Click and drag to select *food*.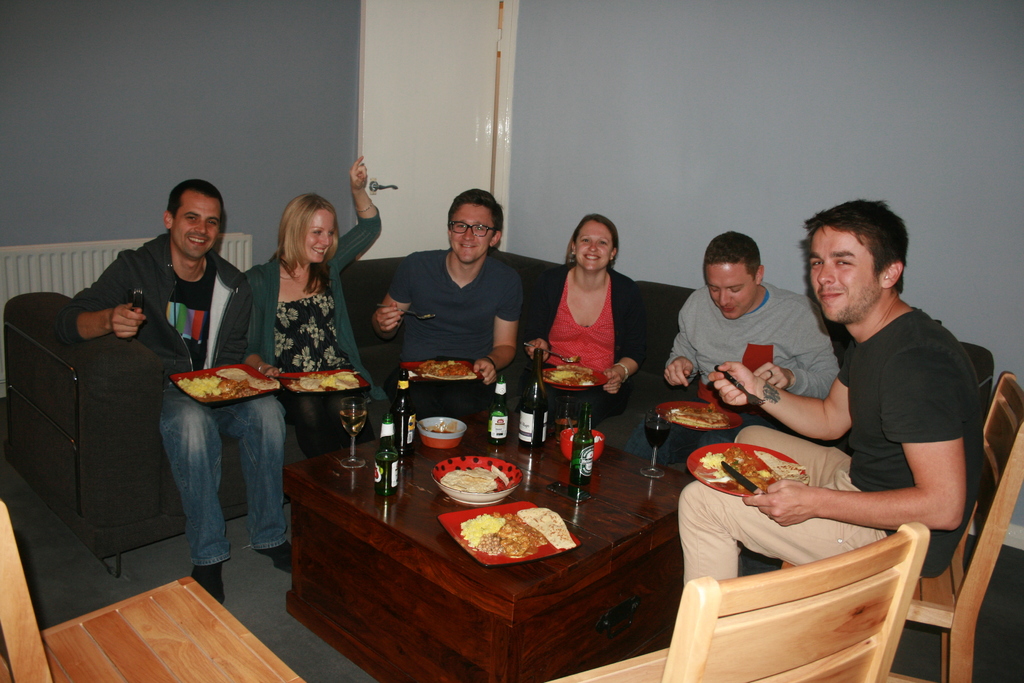
Selection: {"x1": 546, "y1": 366, "x2": 600, "y2": 386}.
